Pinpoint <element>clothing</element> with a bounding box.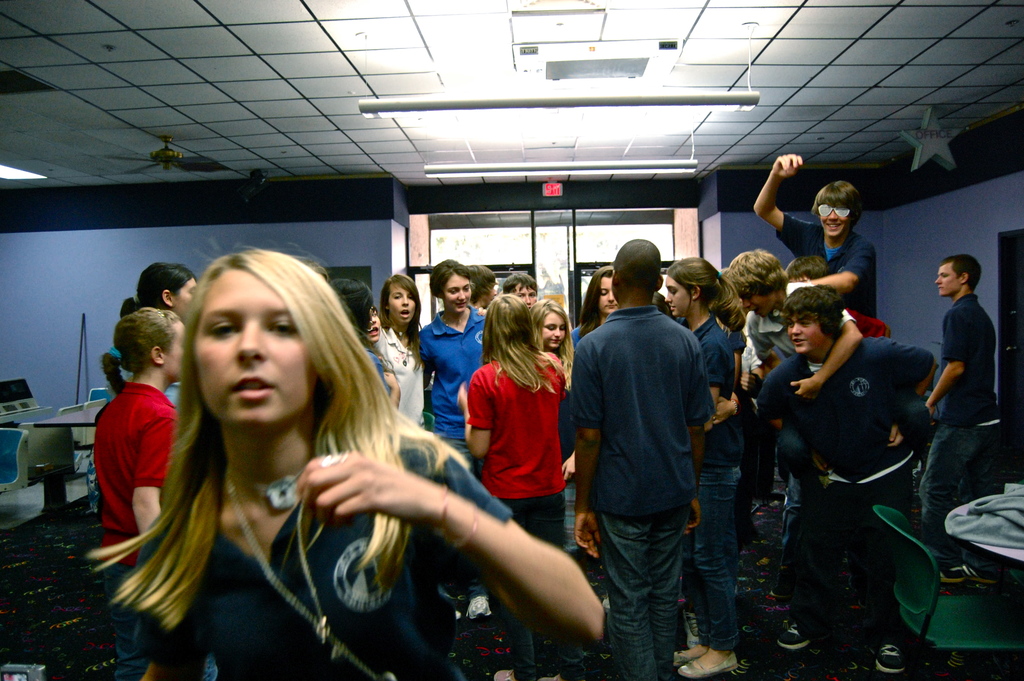
{"left": 477, "top": 363, "right": 570, "bottom": 495}.
